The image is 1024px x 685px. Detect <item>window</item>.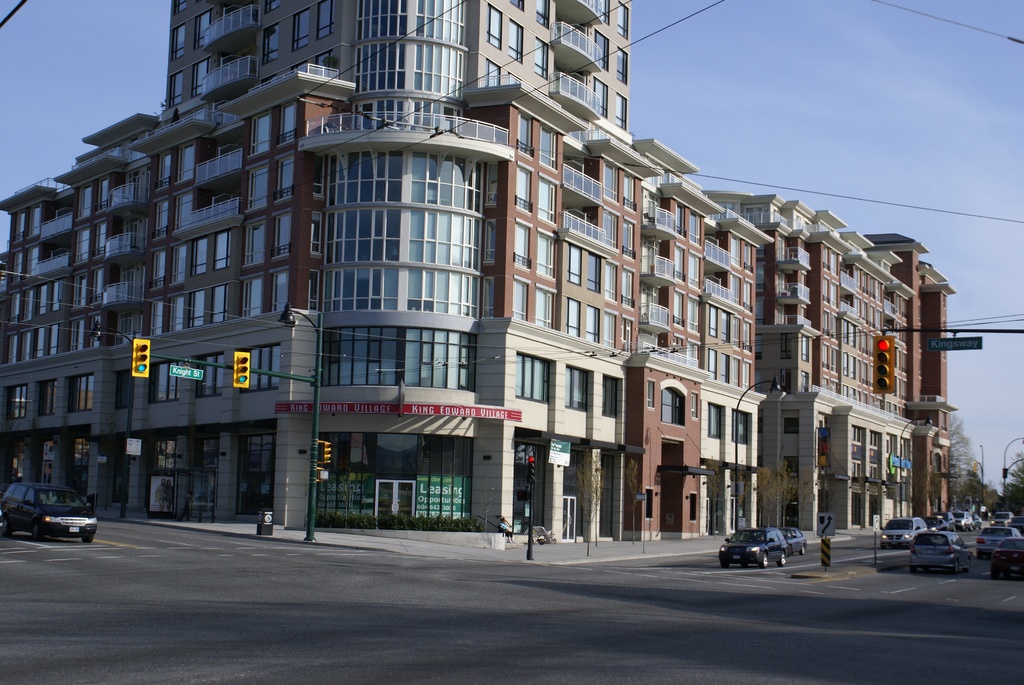
Detection: BBox(278, 209, 297, 262).
